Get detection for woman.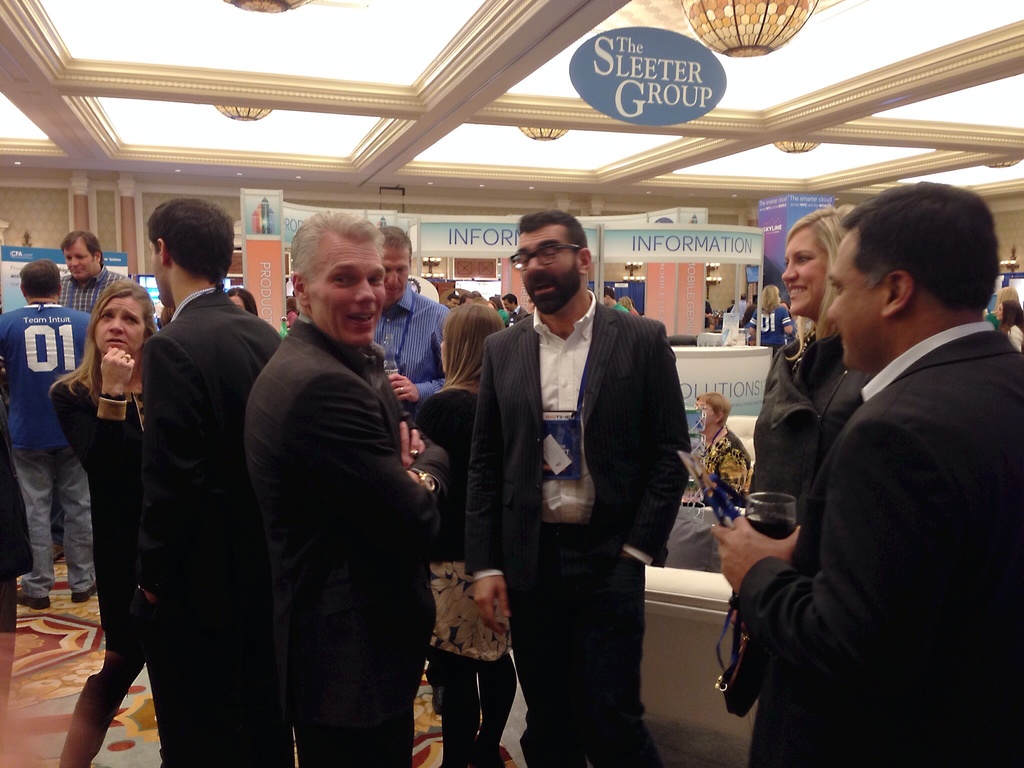
Detection: l=43, t=276, r=164, b=766.
